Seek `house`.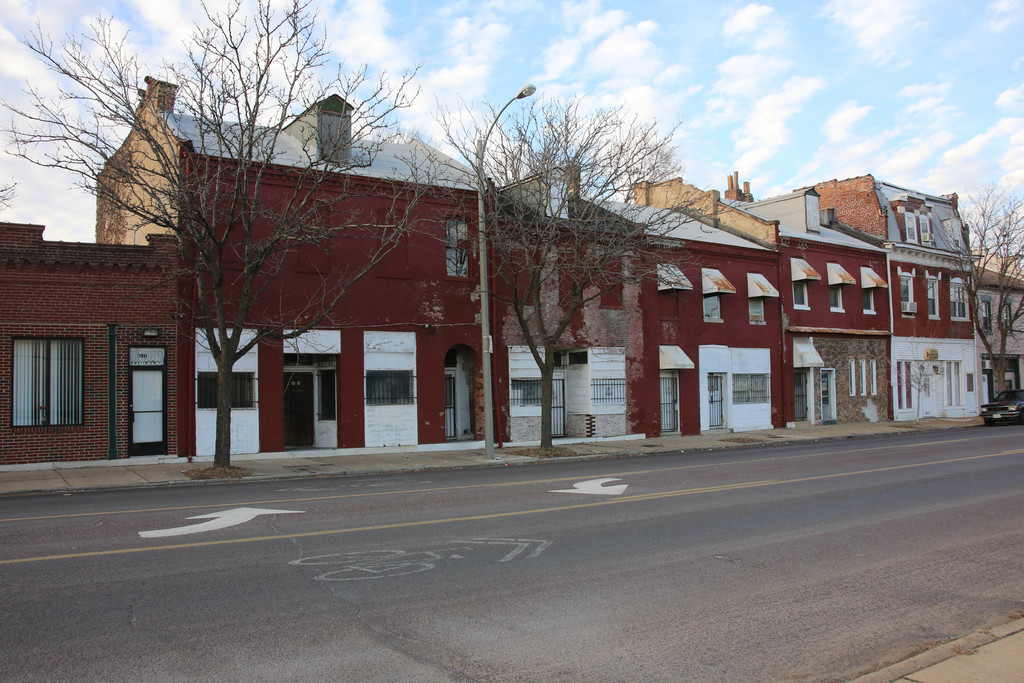
region(640, 175, 787, 428).
